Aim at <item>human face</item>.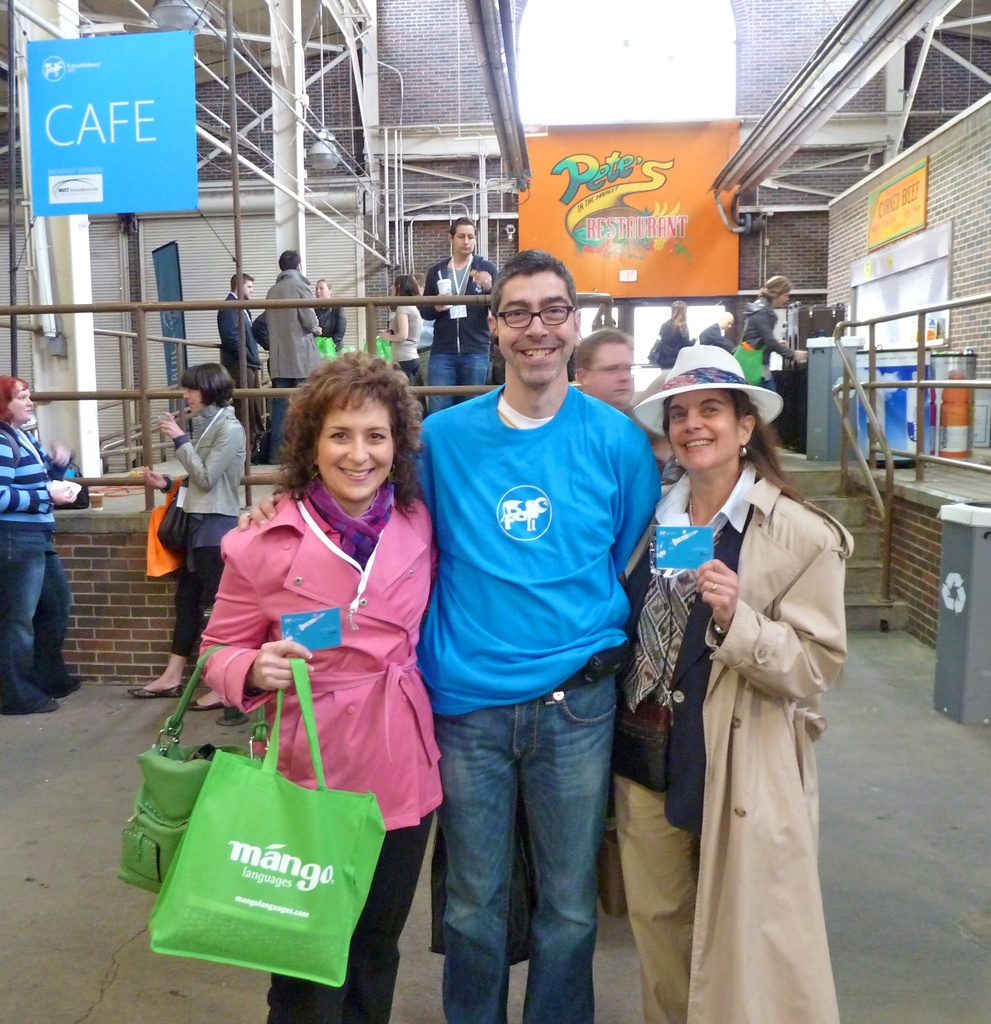
Aimed at <bbox>447, 221, 470, 252</bbox>.
